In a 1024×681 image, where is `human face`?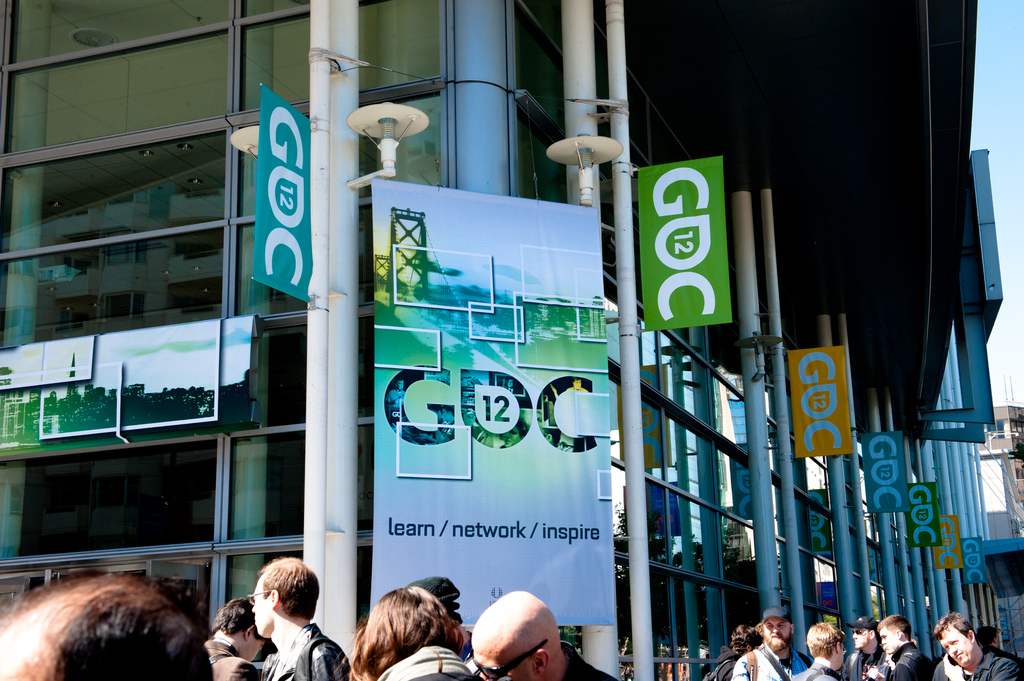
[x1=938, y1=625, x2=971, y2=659].
